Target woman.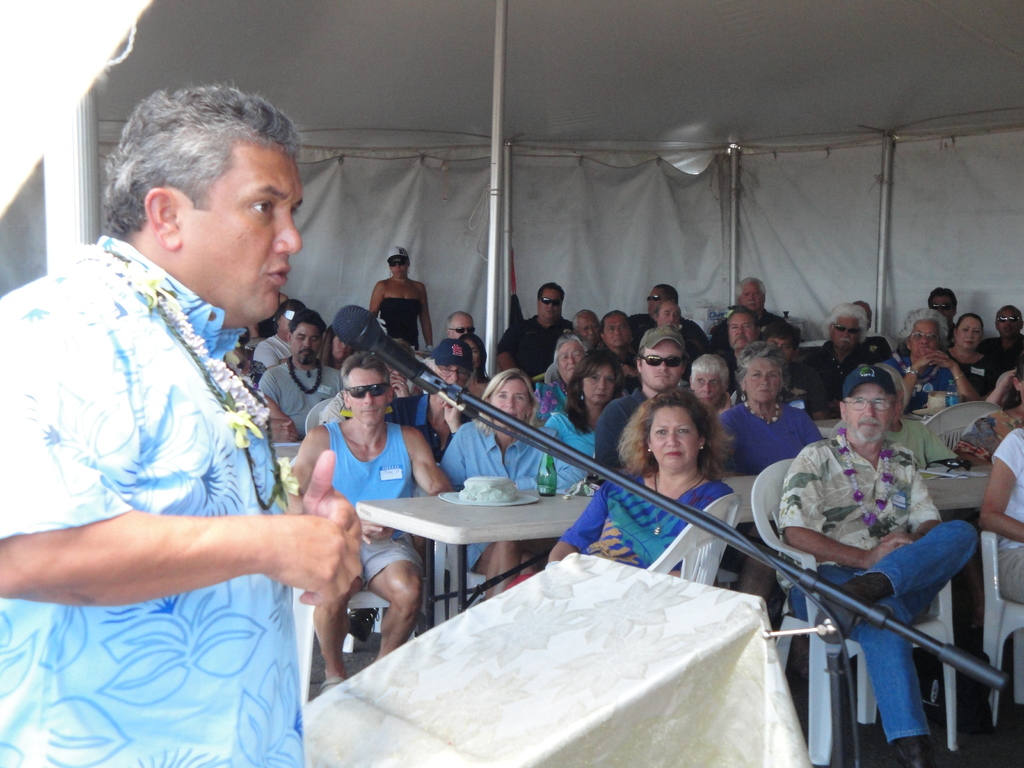
Target region: x1=460 y1=331 x2=494 y2=412.
